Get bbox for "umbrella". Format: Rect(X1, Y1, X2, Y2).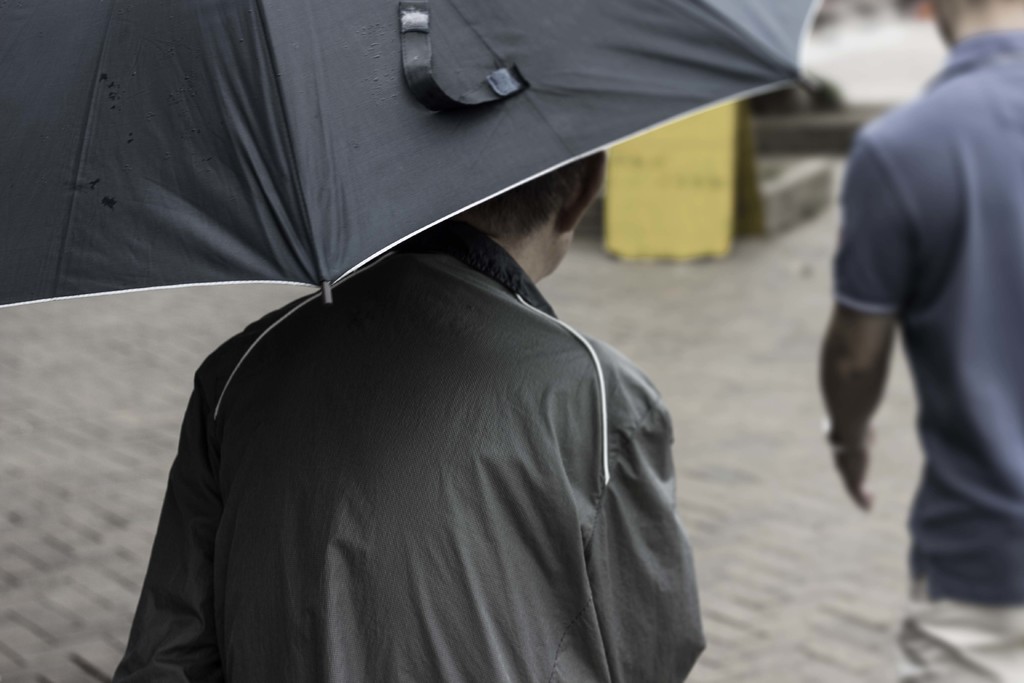
Rect(0, 0, 827, 305).
